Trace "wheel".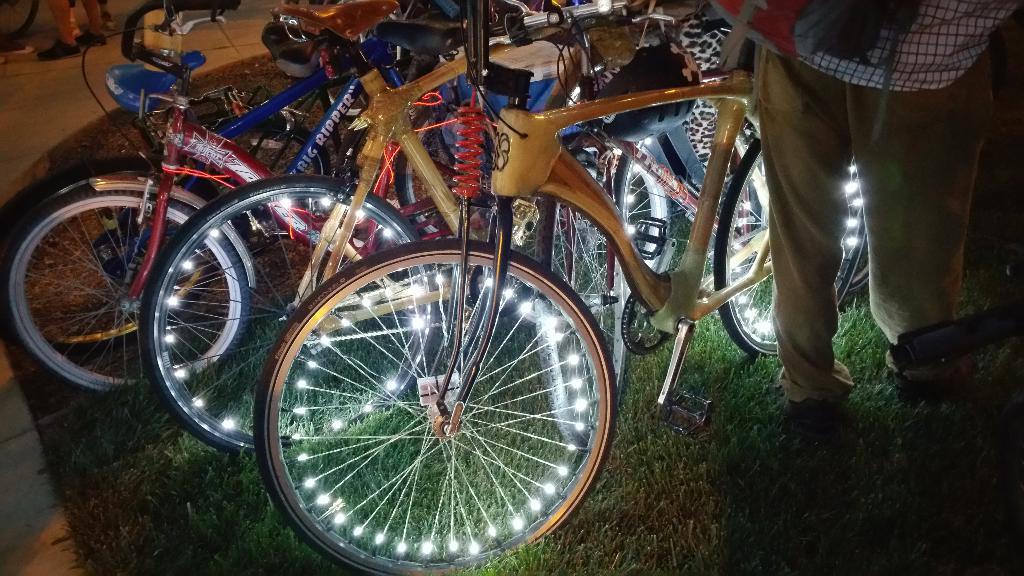
Traced to <region>0, 186, 249, 403</region>.
